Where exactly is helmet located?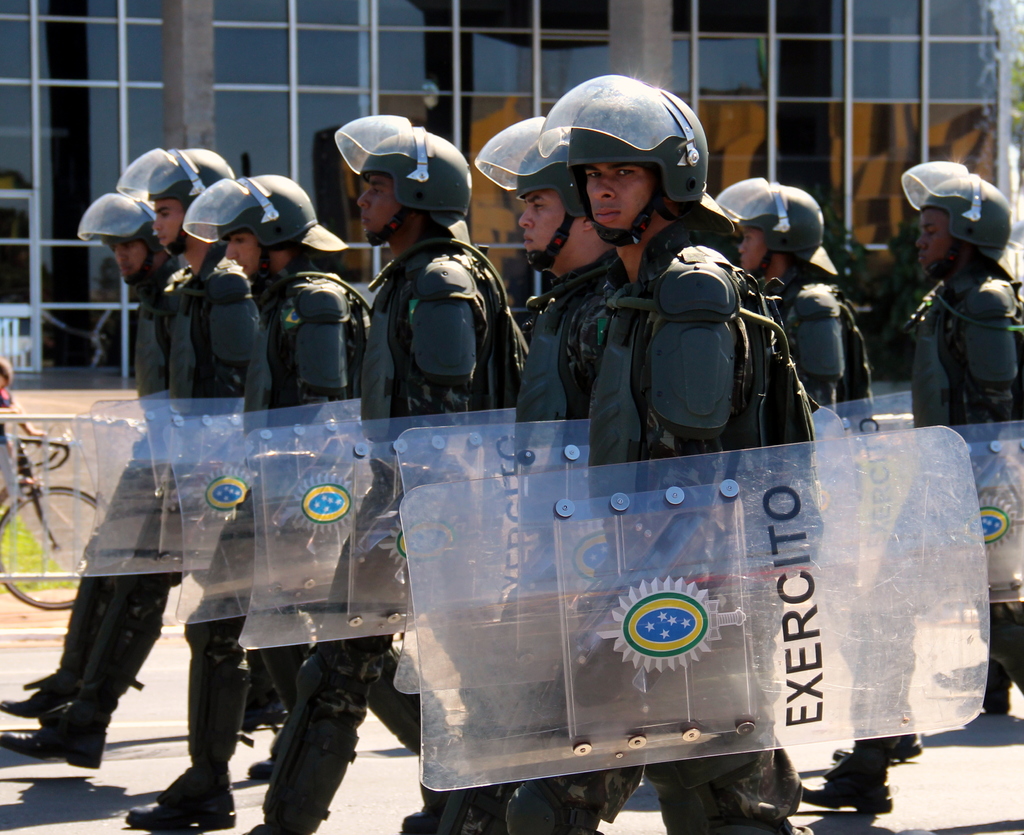
Its bounding box is left=74, top=192, right=152, bottom=285.
